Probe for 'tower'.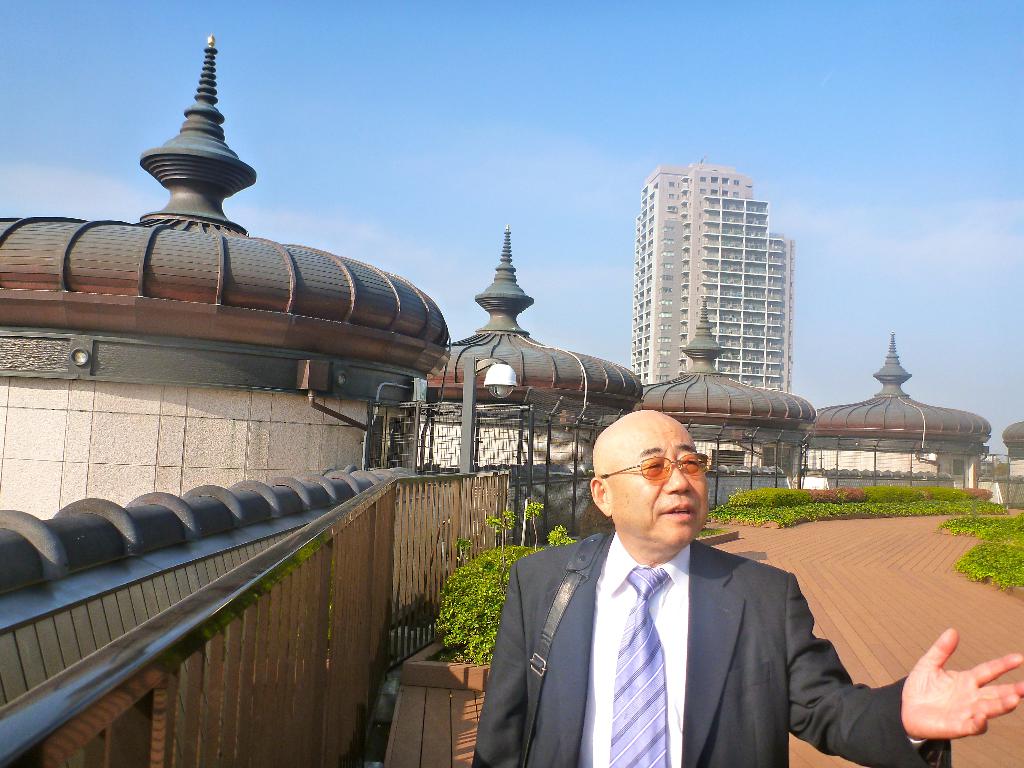
Probe result: pyautogui.locateOnScreen(603, 147, 813, 406).
